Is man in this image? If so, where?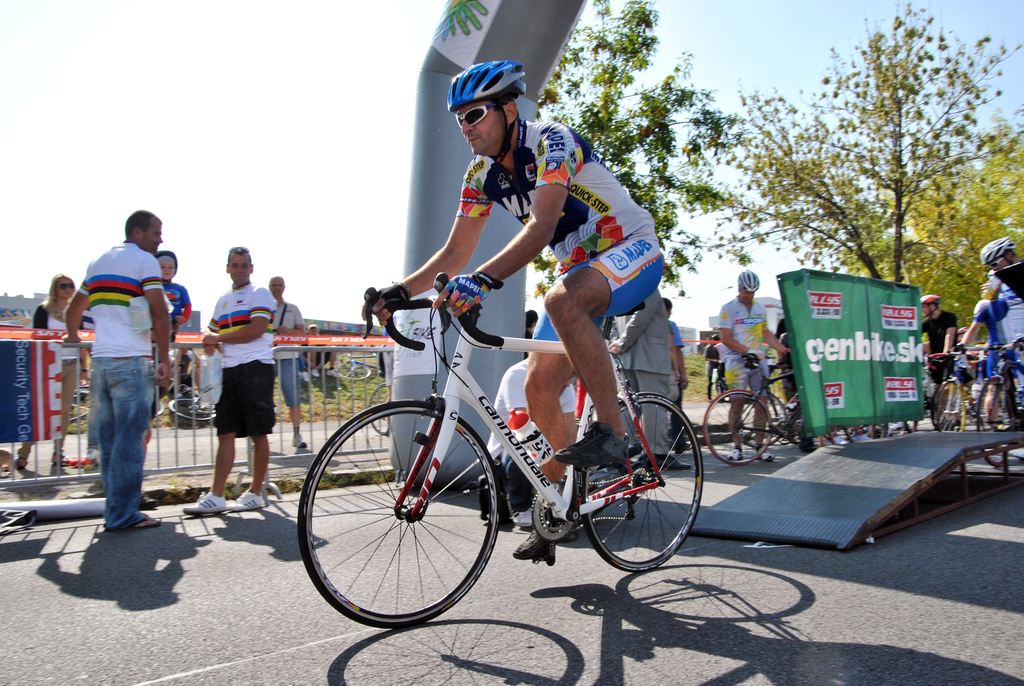
Yes, at box(361, 54, 673, 566).
